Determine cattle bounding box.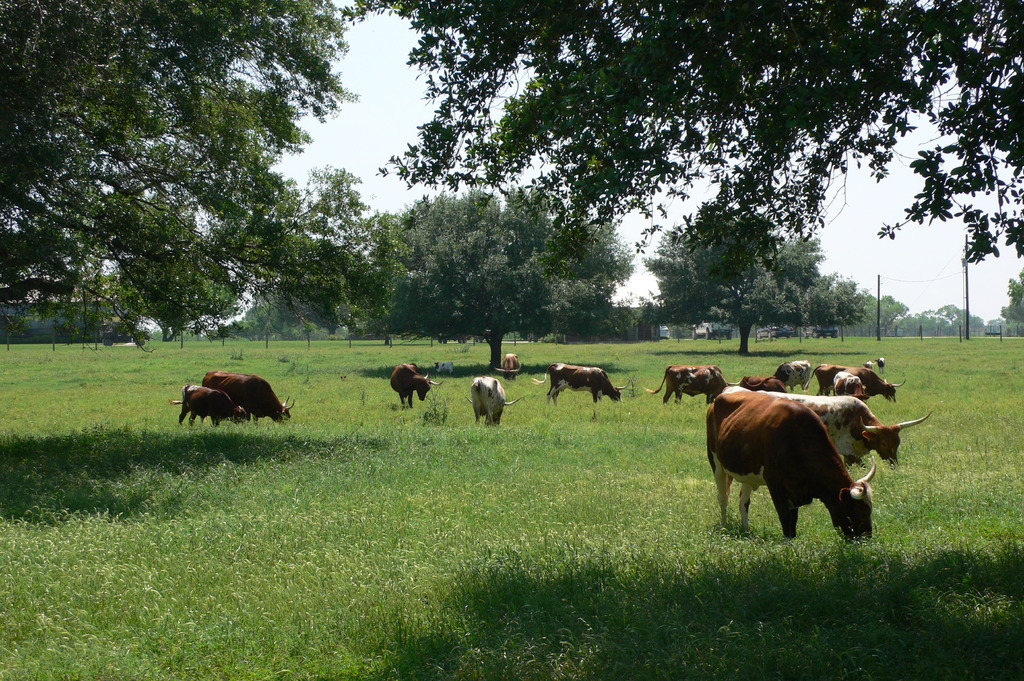
Determined: locate(202, 369, 296, 429).
